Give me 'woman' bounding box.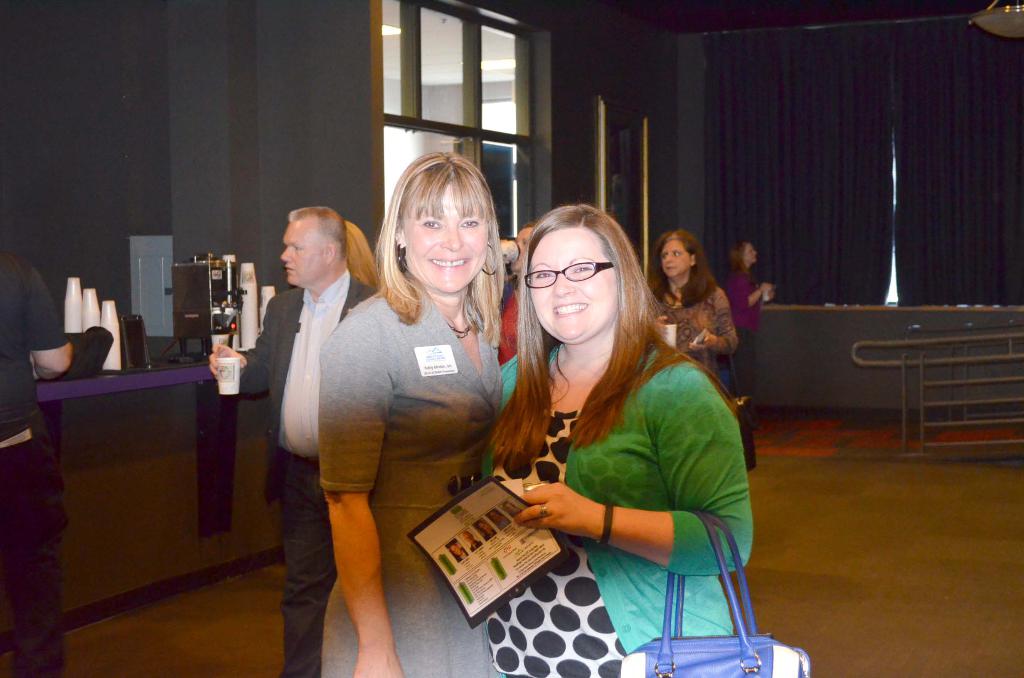
{"left": 639, "top": 225, "right": 737, "bottom": 394}.
